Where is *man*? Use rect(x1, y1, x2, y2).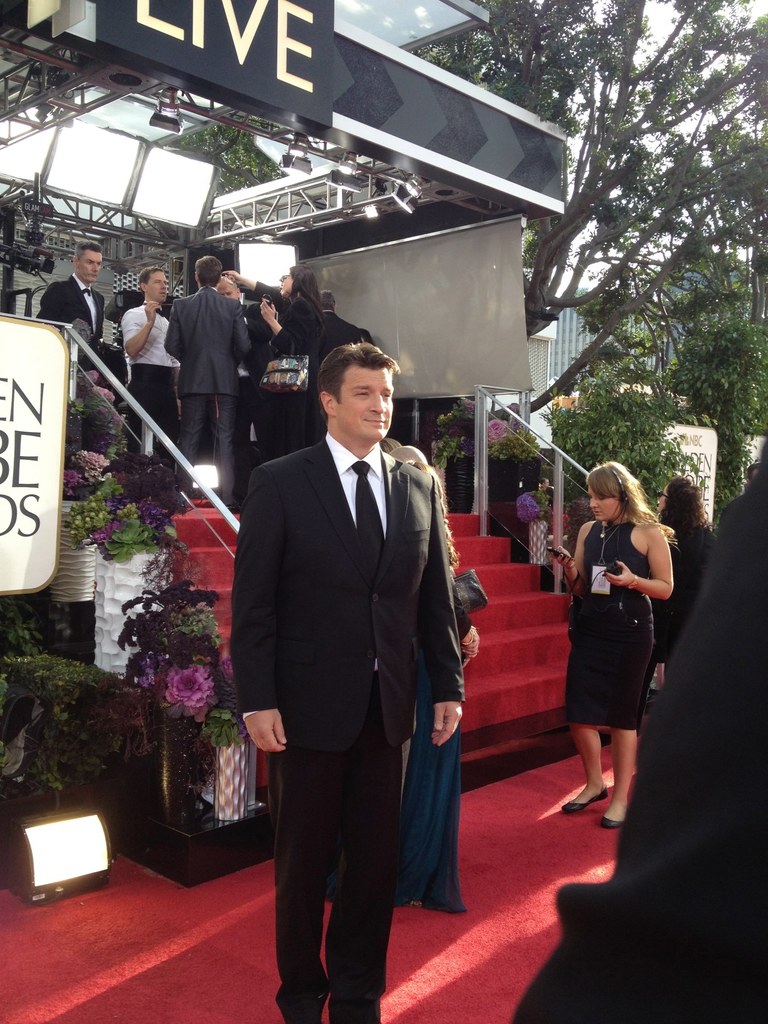
rect(212, 243, 464, 998).
